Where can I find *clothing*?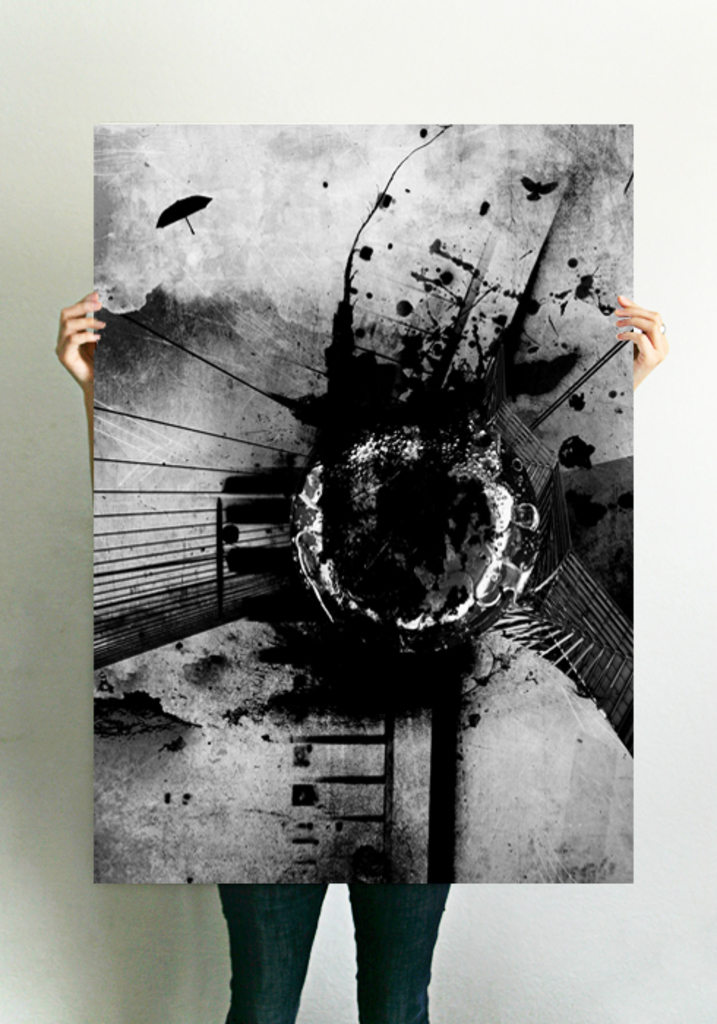
You can find it at pyautogui.locateOnScreen(215, 867, 455, 1018).
